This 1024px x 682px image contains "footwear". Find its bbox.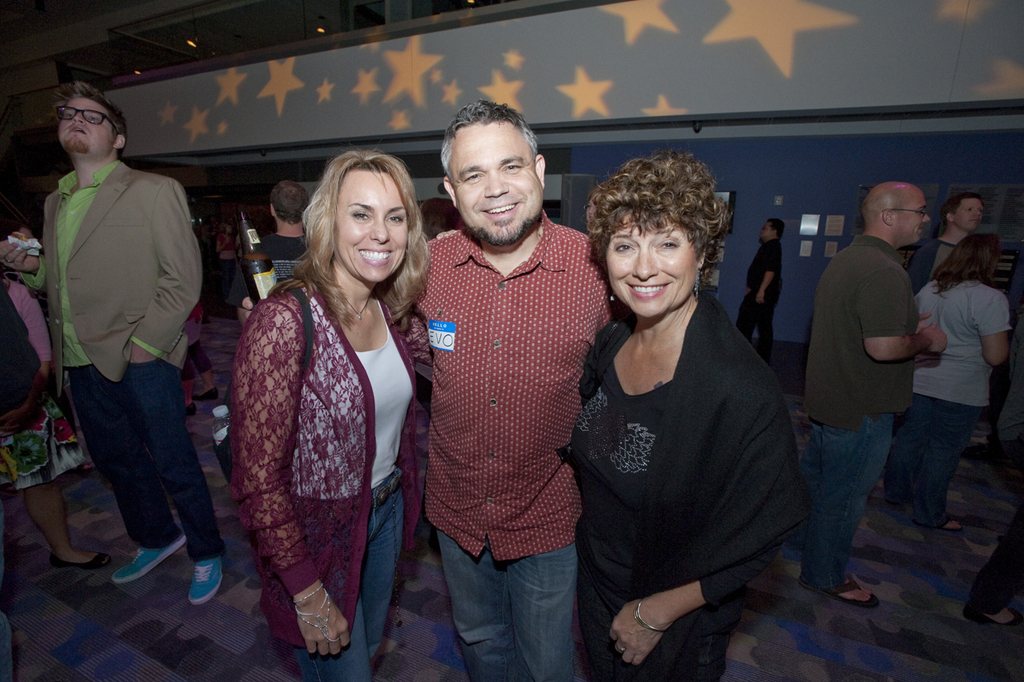
select_region(192, 388, 216, 403).
